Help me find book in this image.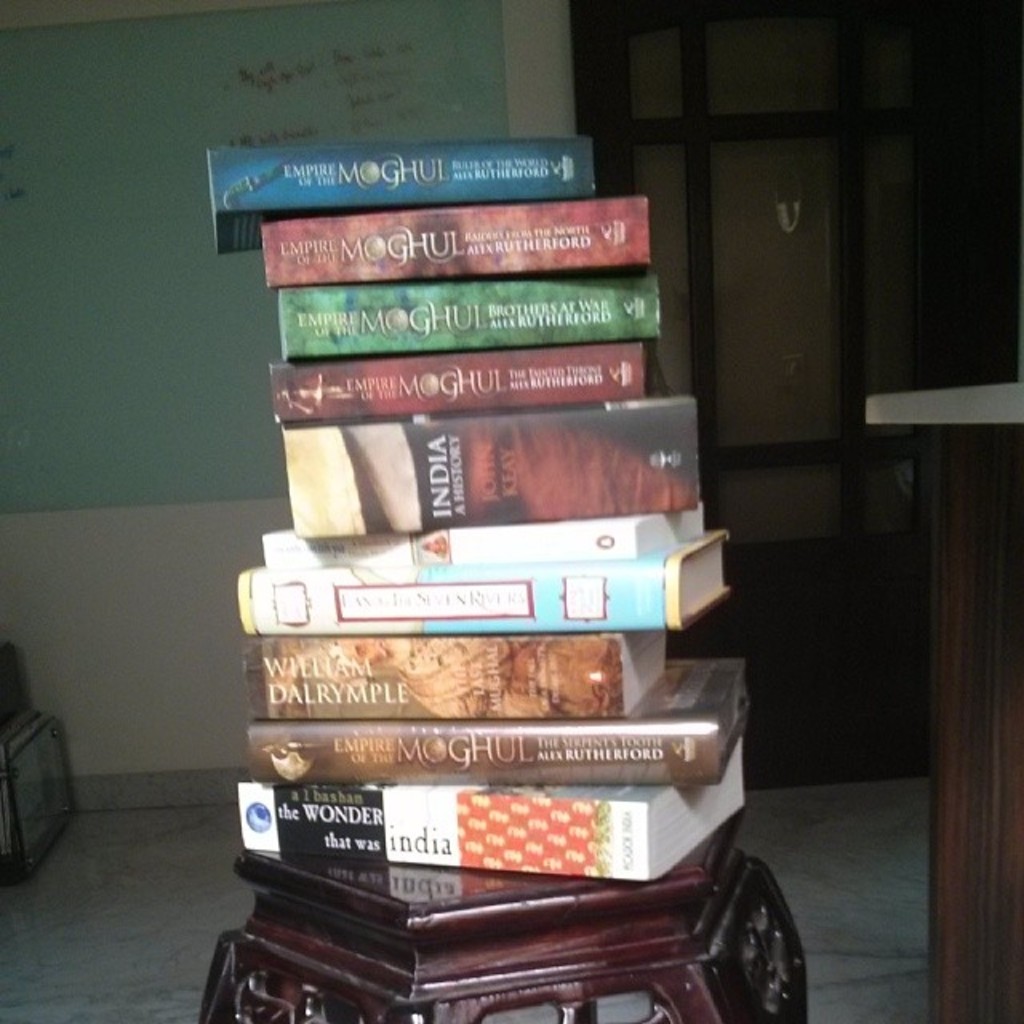
Found it: detection(230, 733, 750, 891).
